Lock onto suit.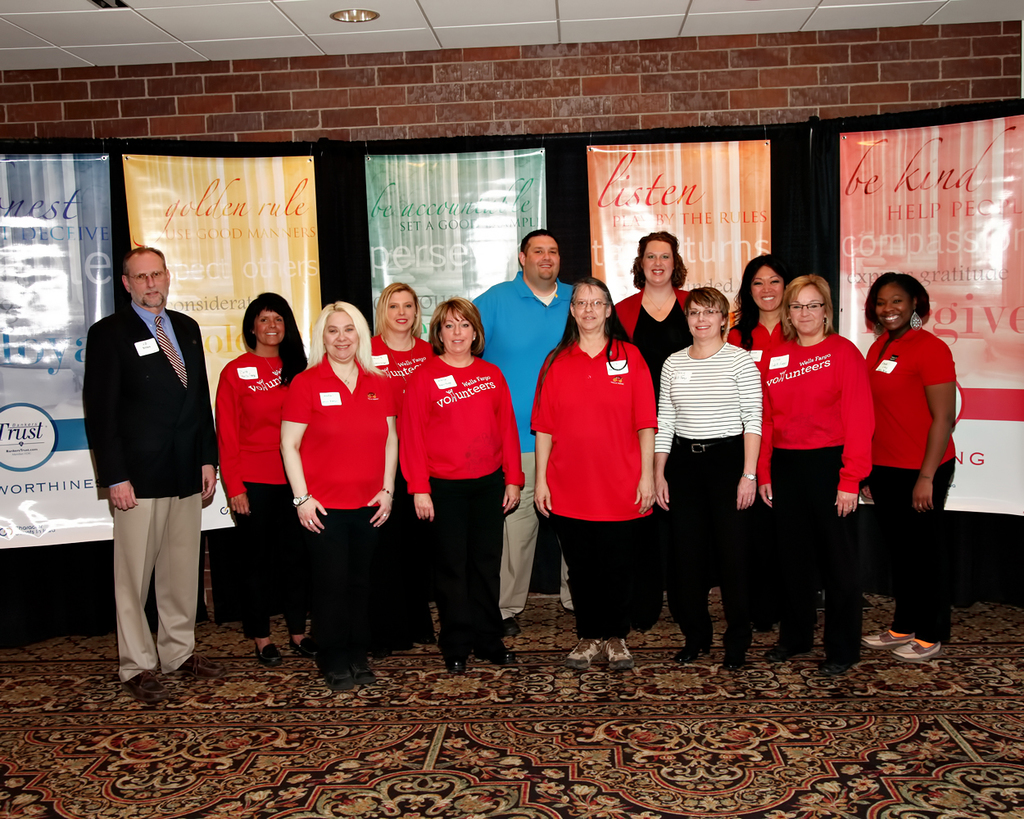
Locked: x1=90 y1=327 x2=215 y2=676.
